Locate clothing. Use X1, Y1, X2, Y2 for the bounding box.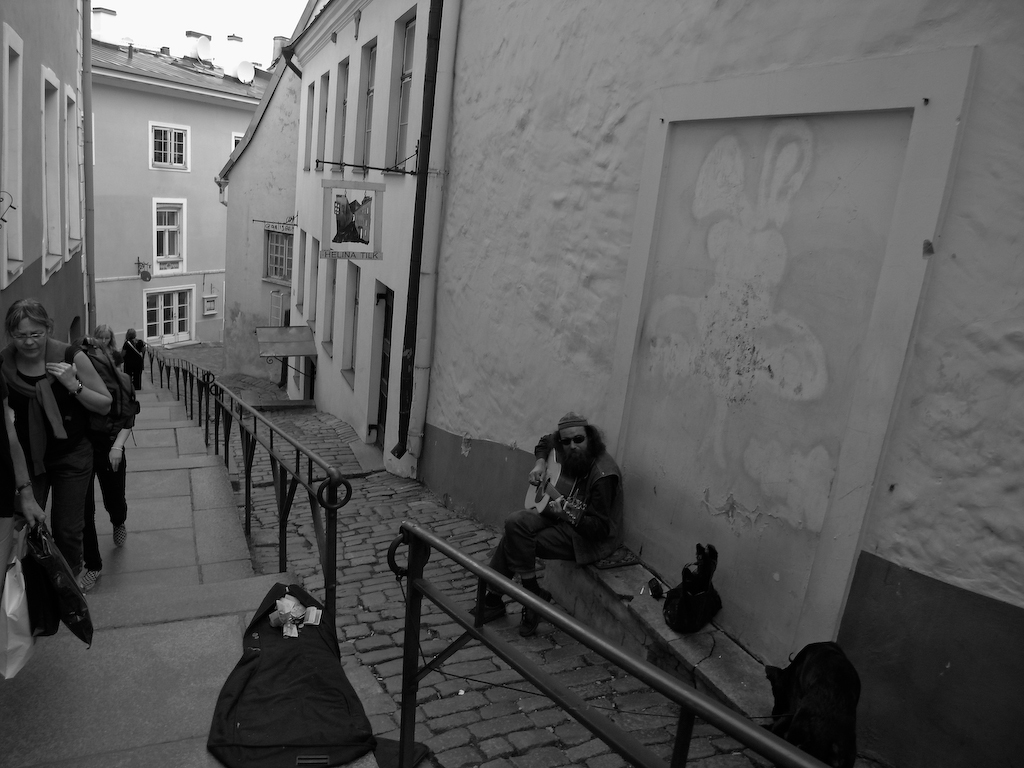
486, 449, 627, 610.
